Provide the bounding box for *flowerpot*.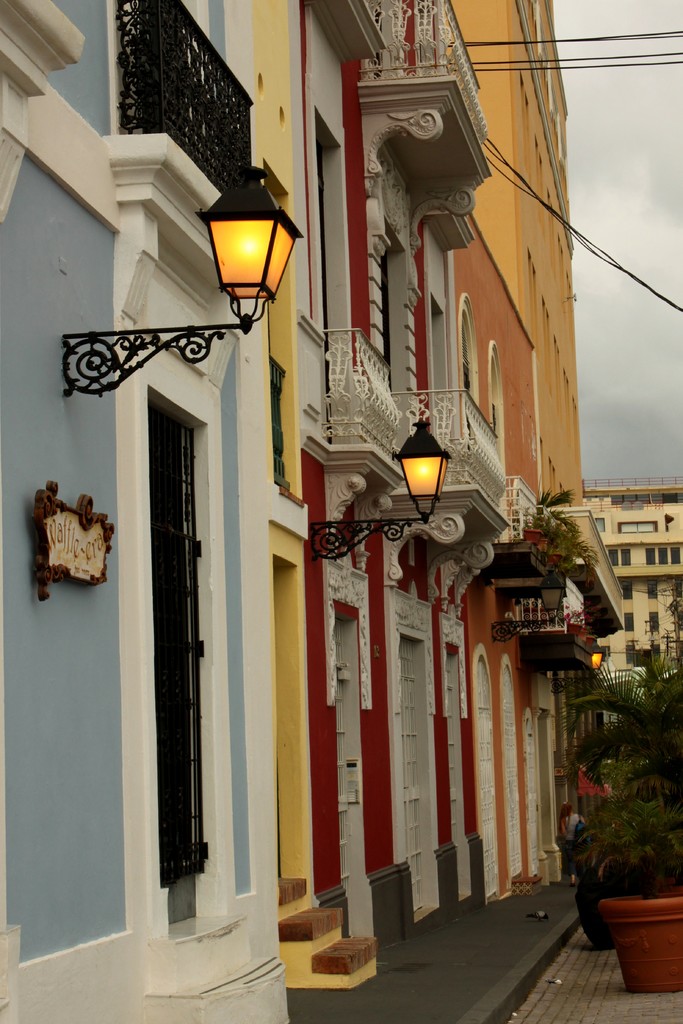
rect(523, 527, 558, 559).
